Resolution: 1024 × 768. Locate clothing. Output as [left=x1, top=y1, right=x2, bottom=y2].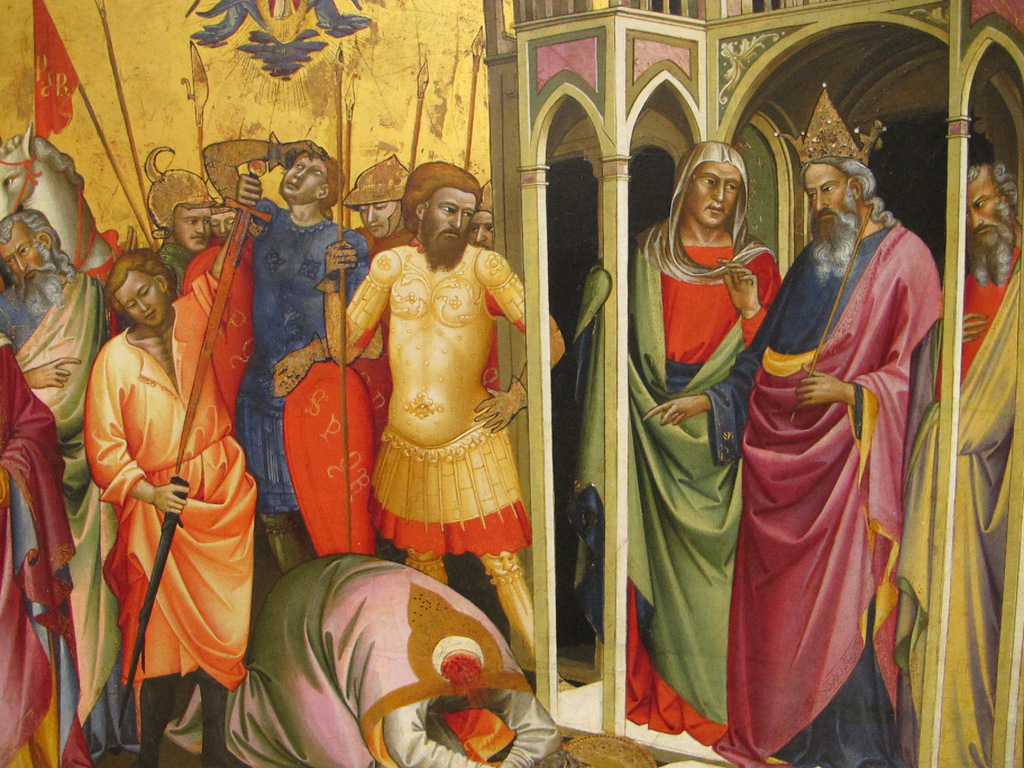
[left=579, top=228, right=784, bottom=748].
